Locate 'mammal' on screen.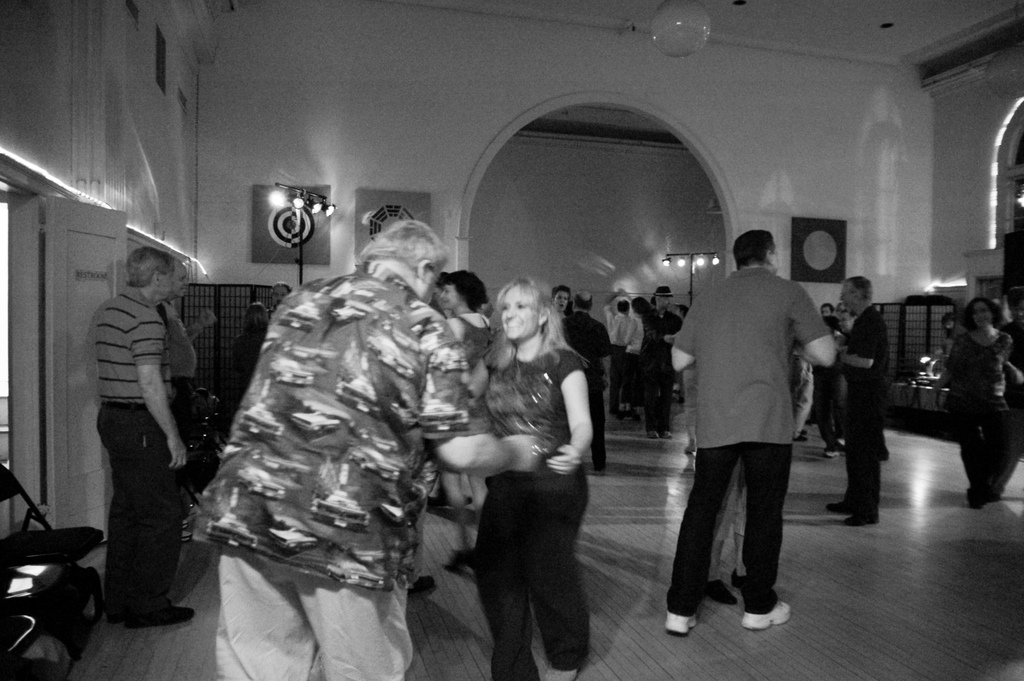
On screen at bbox=[195, 217, 542, 680].
